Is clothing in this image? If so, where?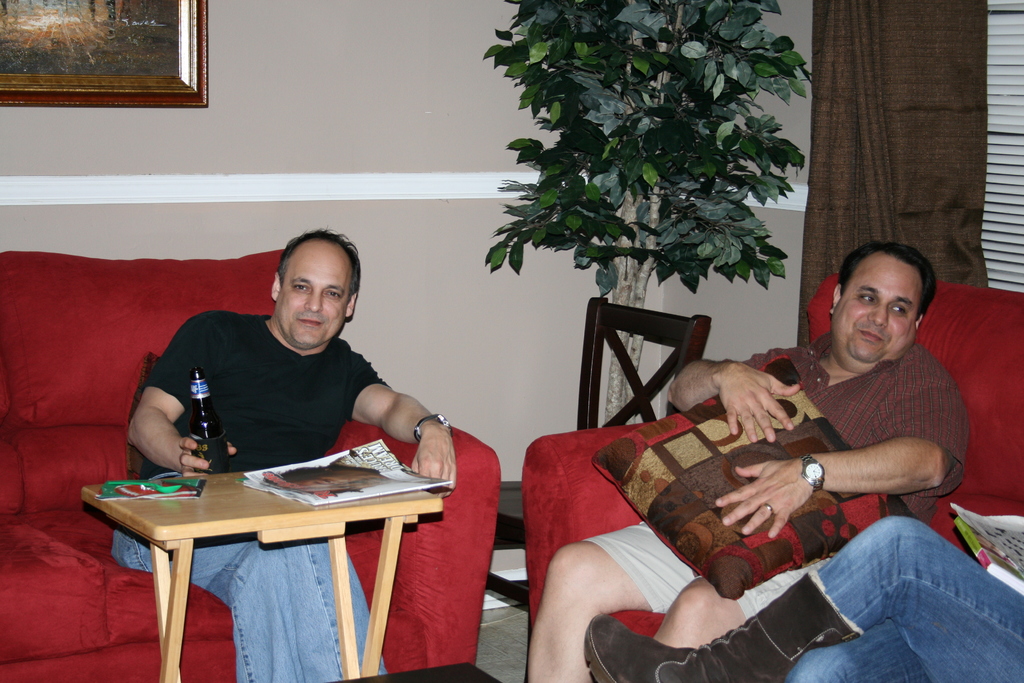
Yes, at [left=111, top=536, right=388, bottom=682].
